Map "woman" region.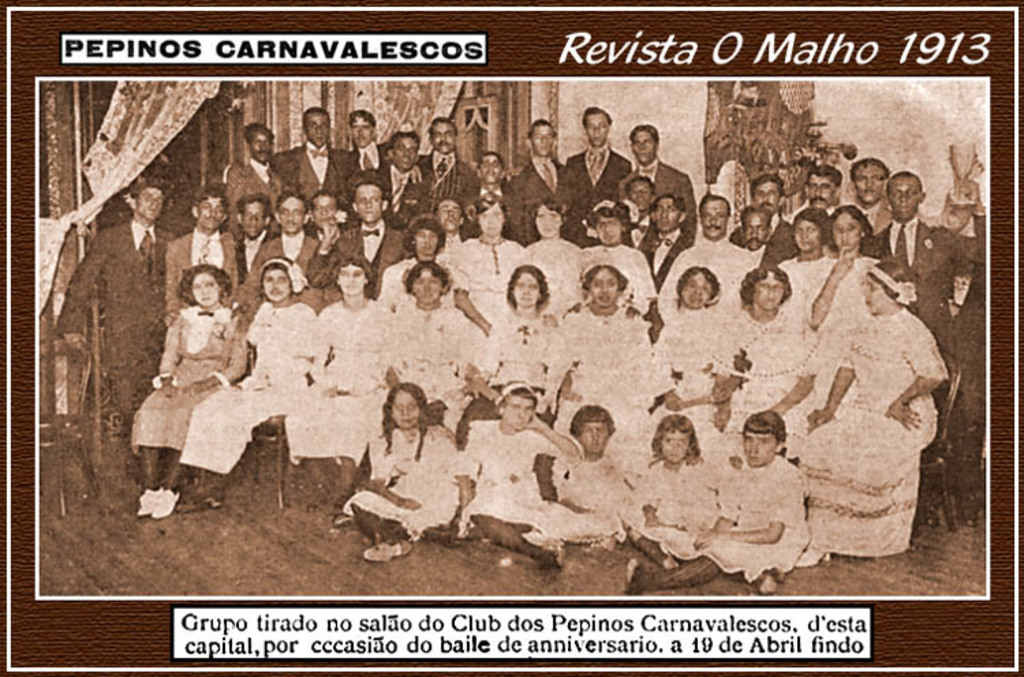
Mapped to box(381, 217, 455, 314).
